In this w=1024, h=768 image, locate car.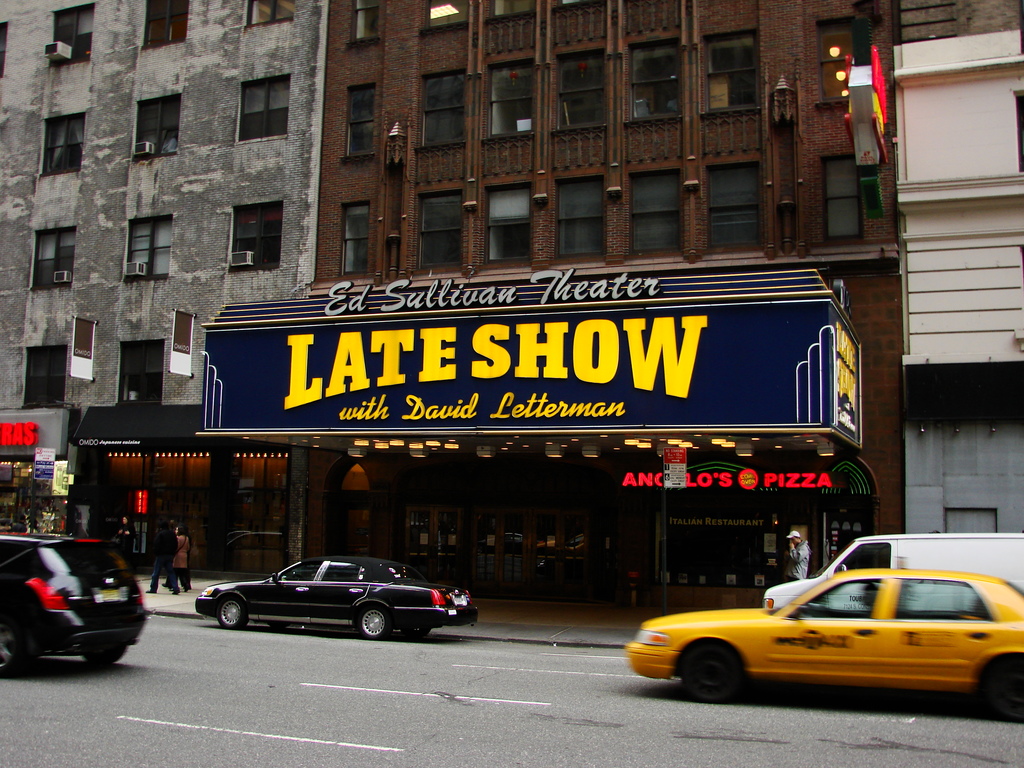
Bounding box: Rect(621, 568, 1023, 724).
